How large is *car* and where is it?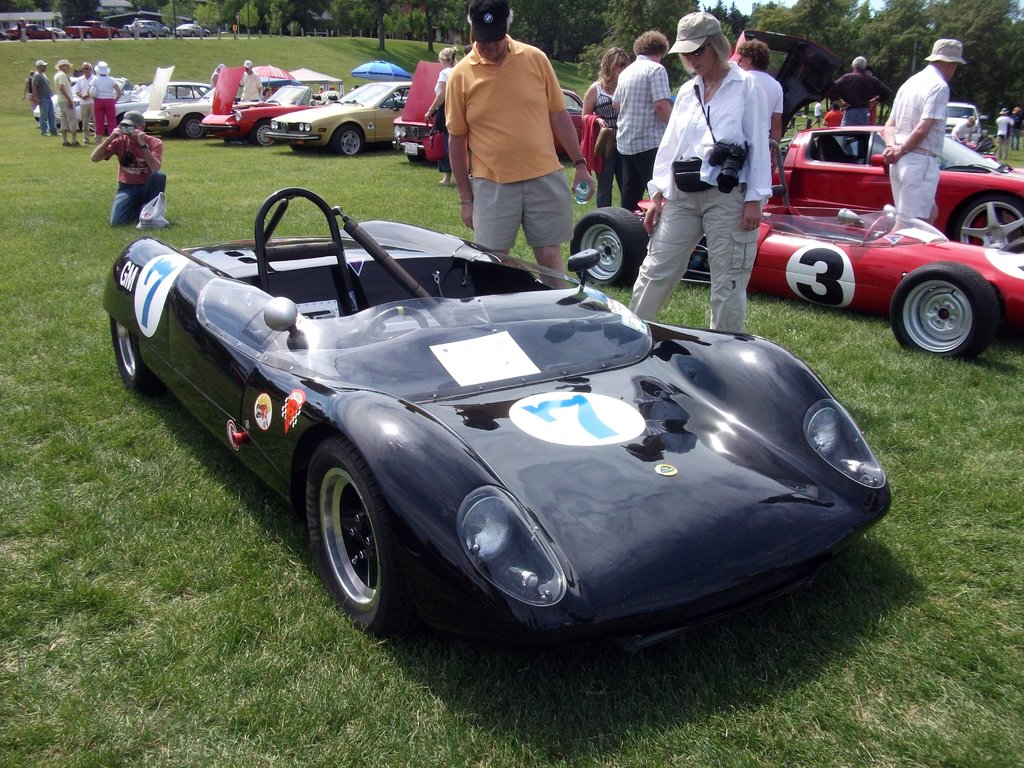
Bounding box: x1=104, y1=79, x2=217, y2=131.
